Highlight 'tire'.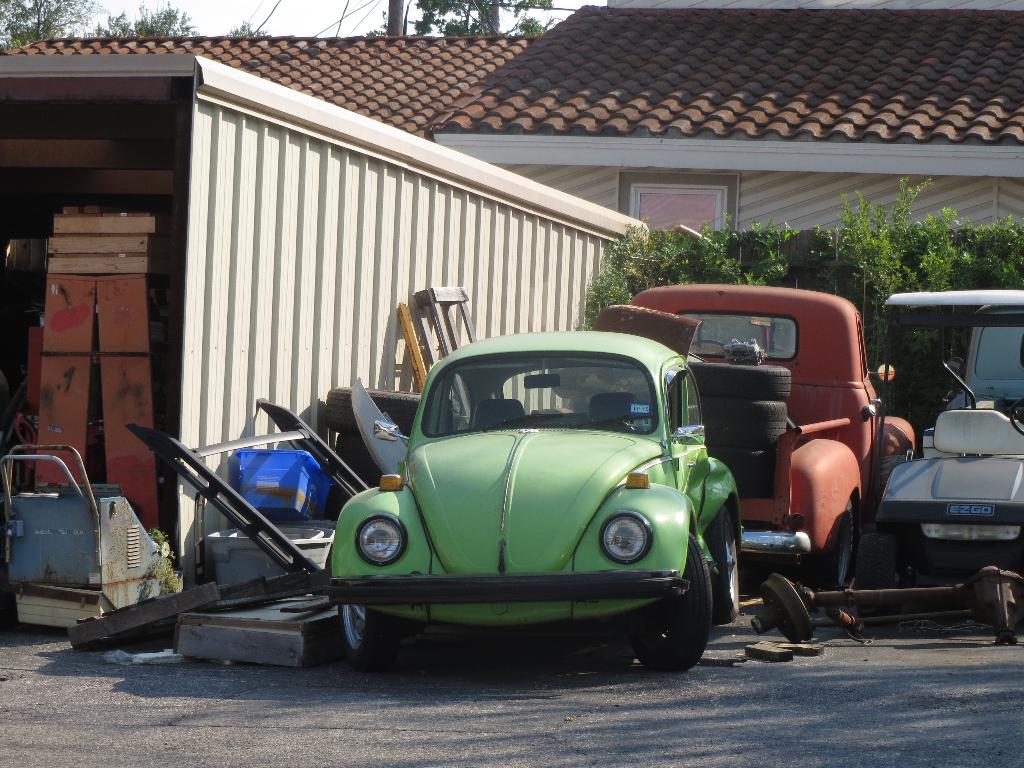
Highlighted region: box(858, 529, 899, 635).
